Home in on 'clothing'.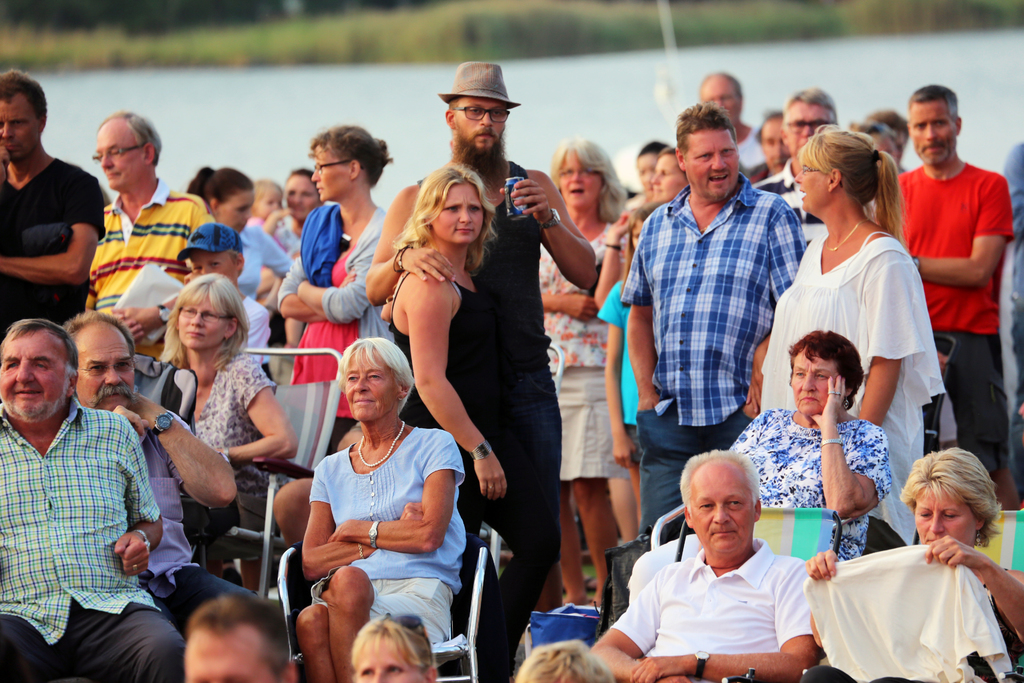
Homed in at (1002,144,1014,391).
